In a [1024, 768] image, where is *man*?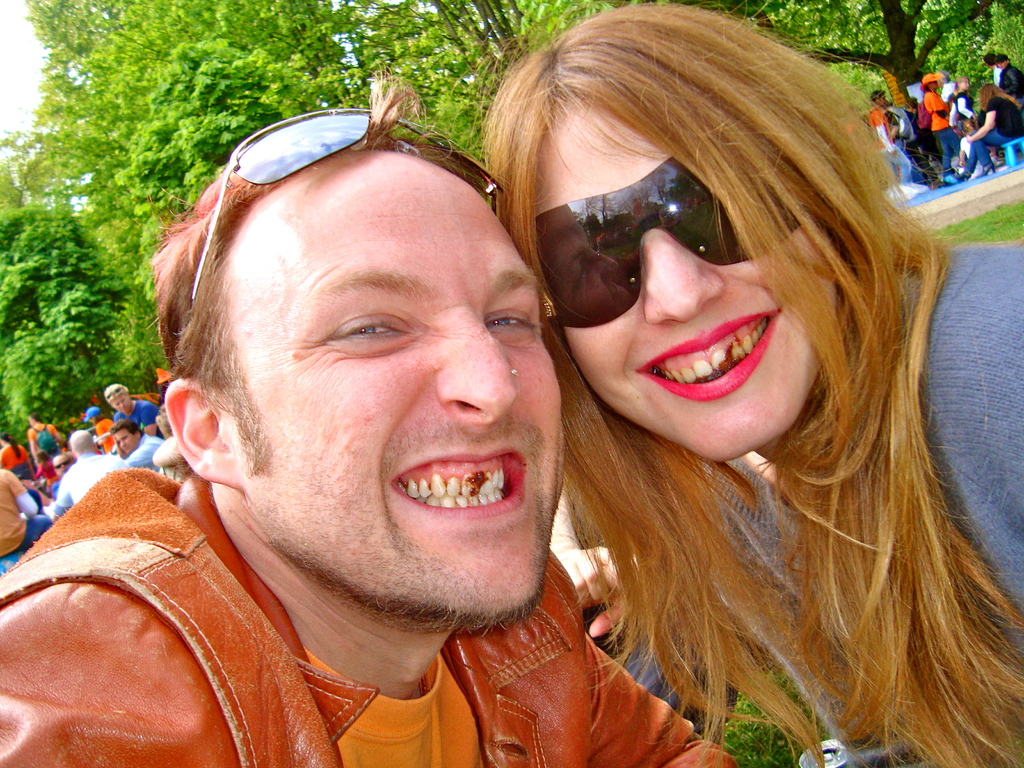
21,87,740,767.
